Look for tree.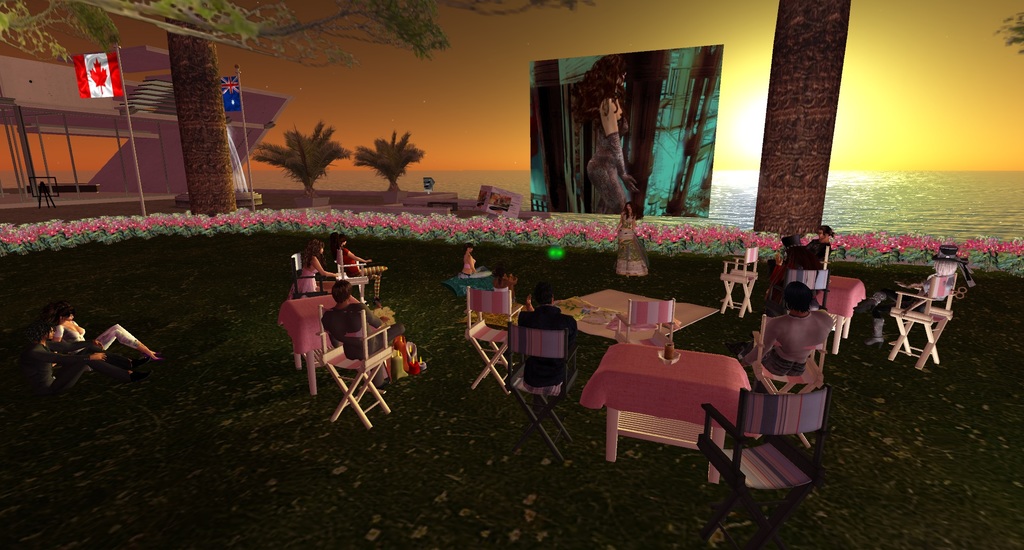
Found: box=[342, 123, 424, 190].
